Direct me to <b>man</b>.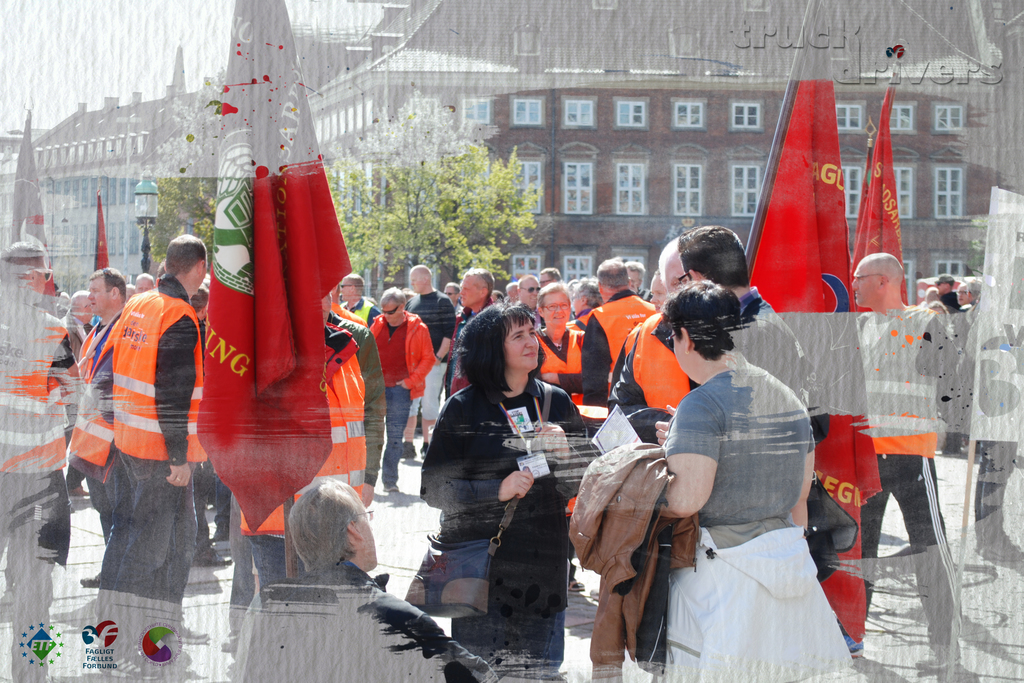
Direction: {"x1": 70, "y1": 262, "x2": 139, "y2": 593}.
